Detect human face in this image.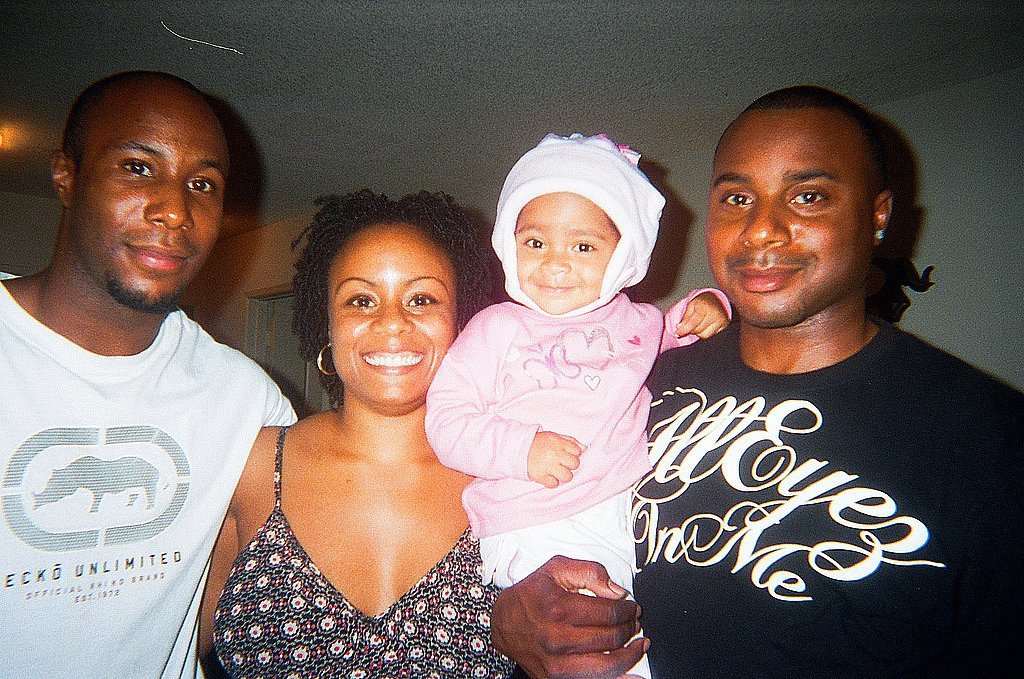
Detection: 333, 222, 453, 413.
